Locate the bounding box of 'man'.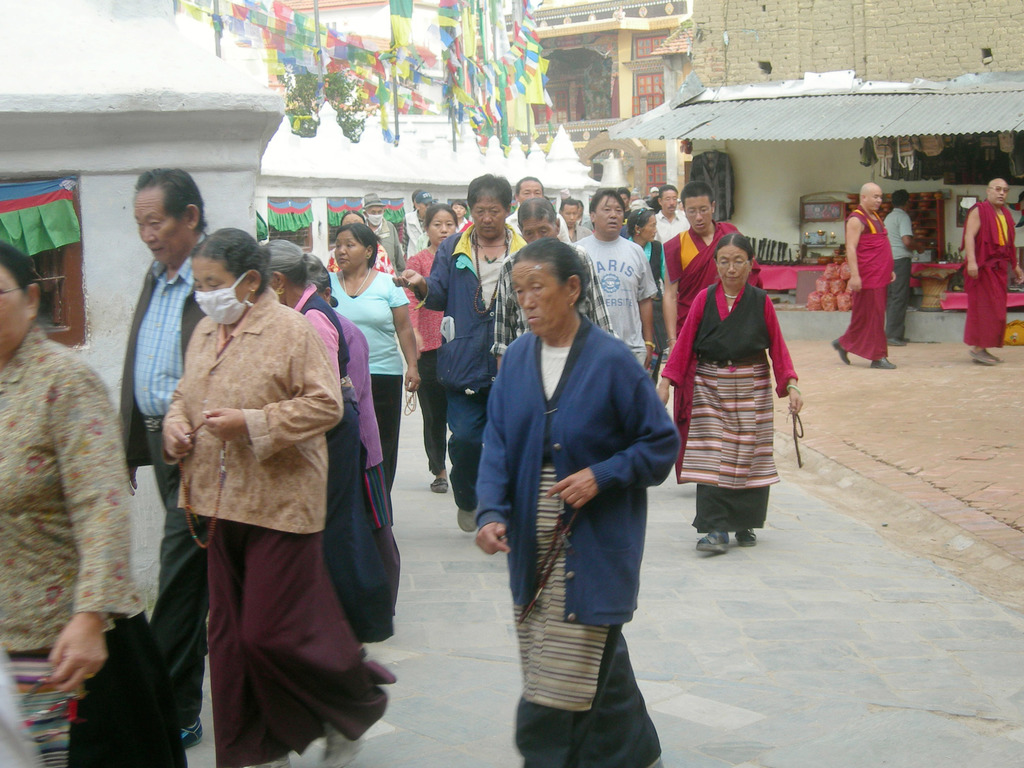
Bounding box: Rect(556, 195, 590, 250).
